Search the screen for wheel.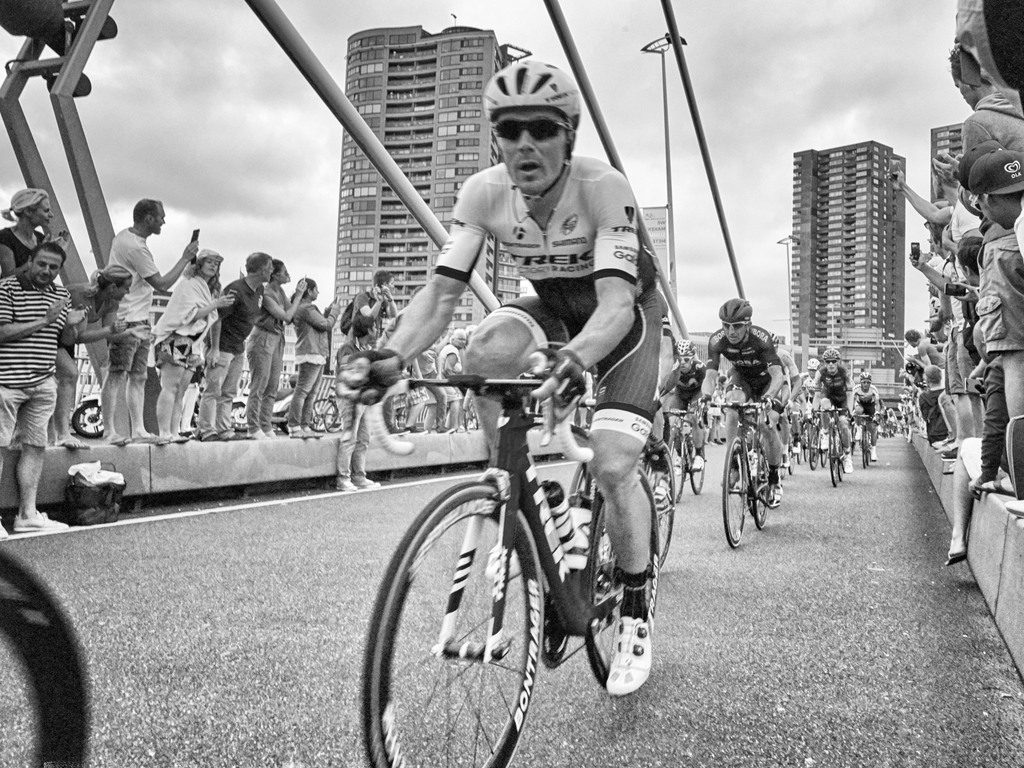
Found at detection(746, 454, 770, 532).
